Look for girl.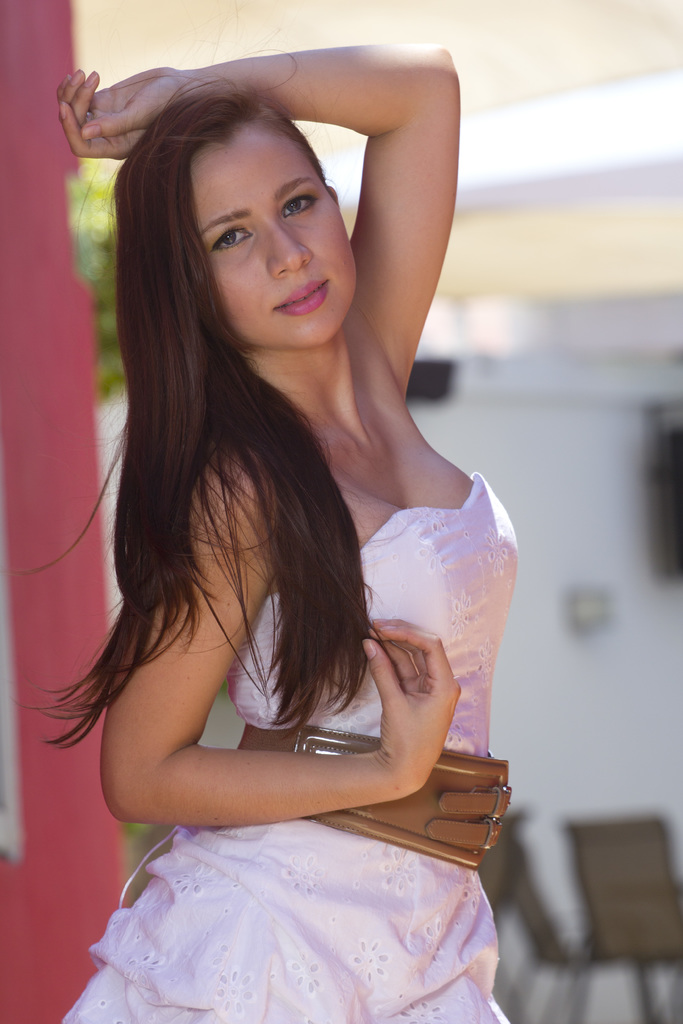
Found: rect(53, 42, 511, 1023).
